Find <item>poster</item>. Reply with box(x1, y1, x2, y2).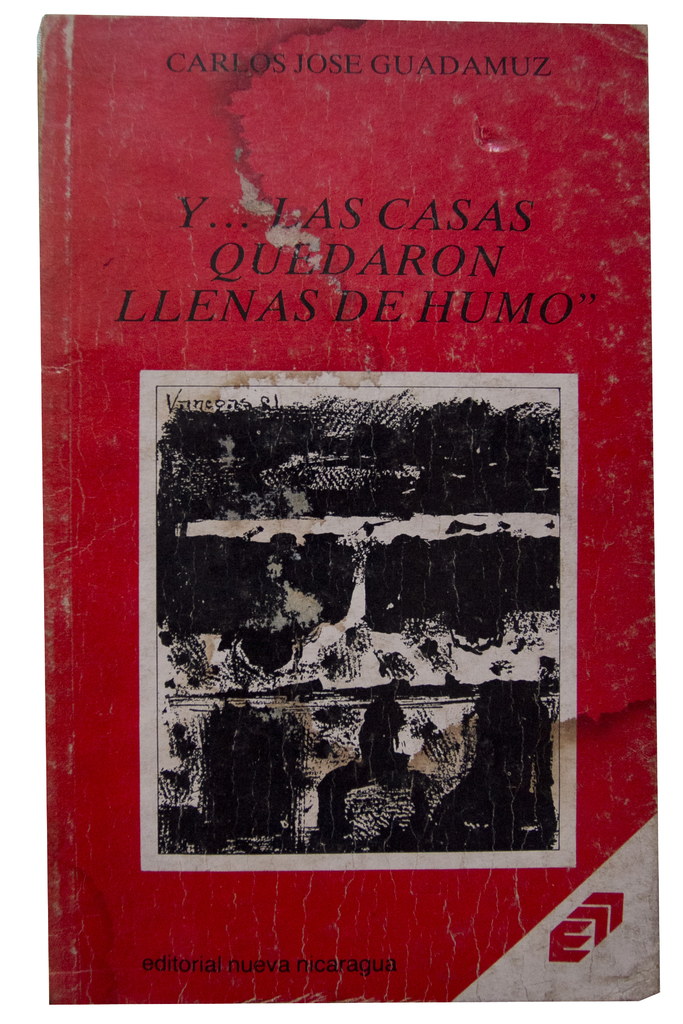
box(44, 18, 661, 1010).
